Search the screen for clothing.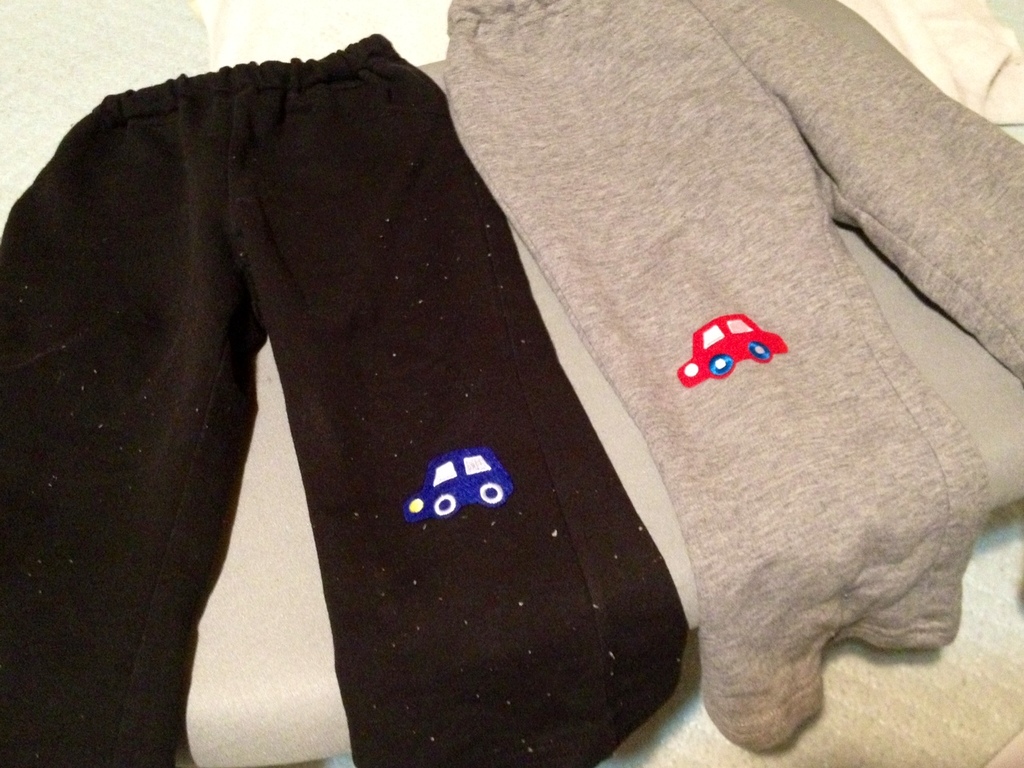
Found at l=0, t=21, r=693, b=767.
